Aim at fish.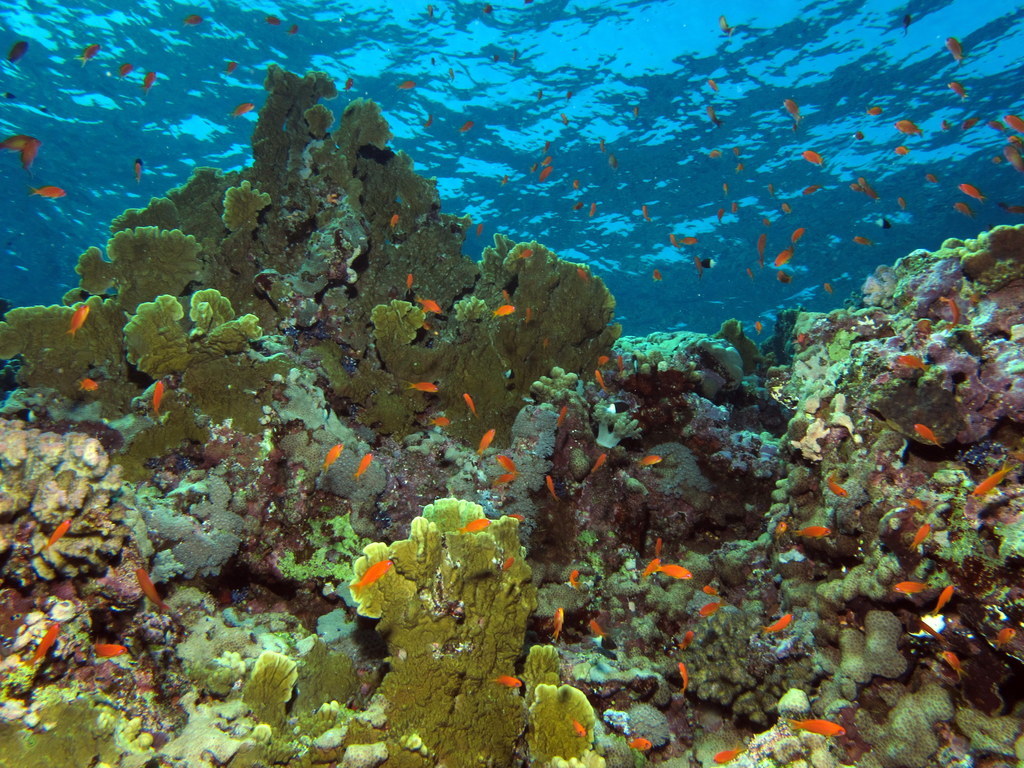
Aimed at select_region(462, 120, 476, 132).
